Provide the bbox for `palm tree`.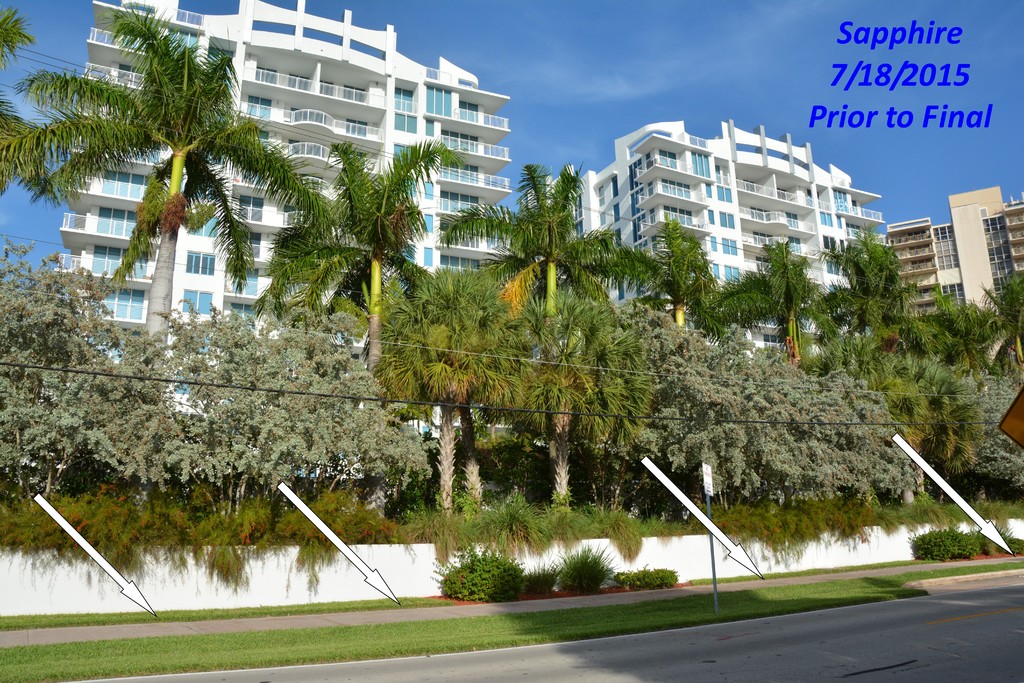
rect(710, 482, 797, 538).
